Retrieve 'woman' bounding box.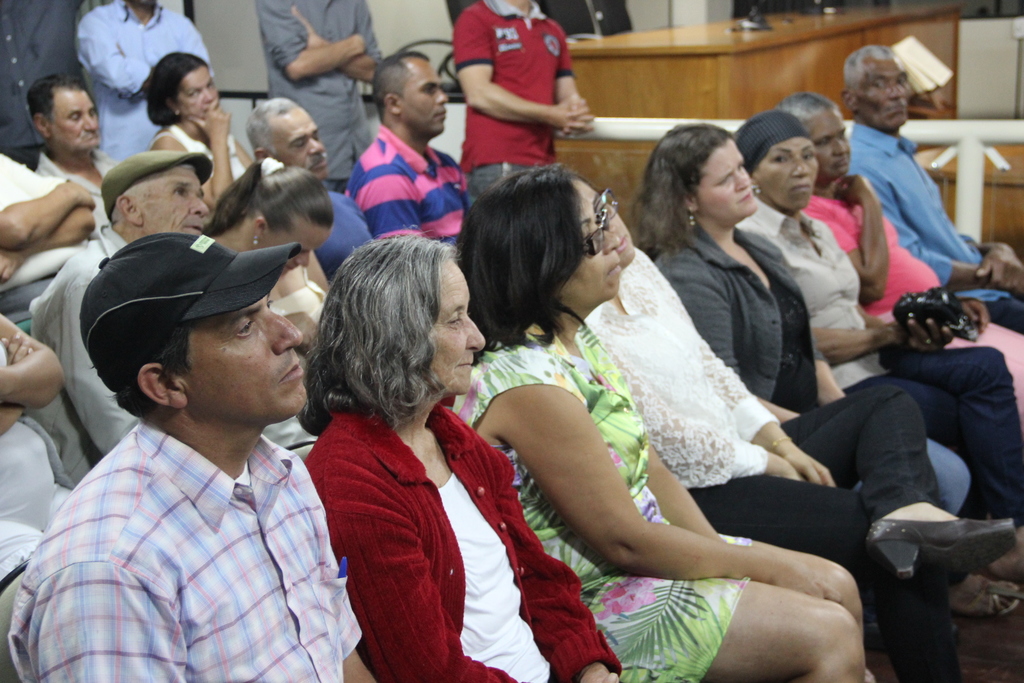
Bounding box: 730 106 1023 619.
